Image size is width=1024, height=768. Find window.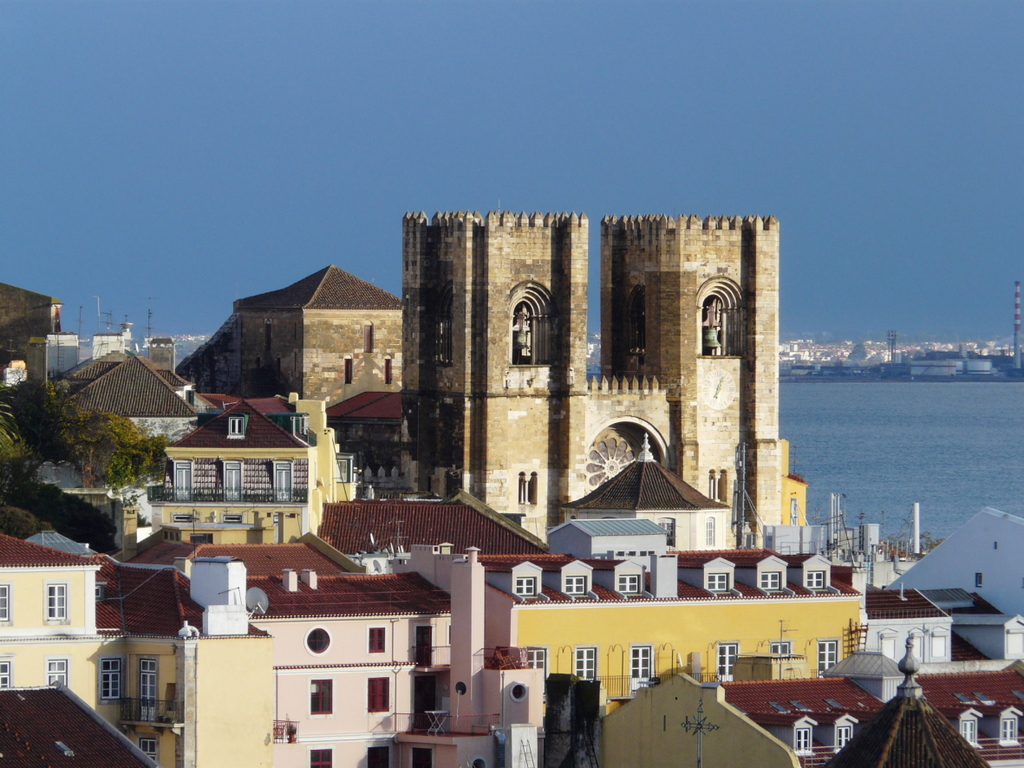
bbox(515, 576, 533, 596).
